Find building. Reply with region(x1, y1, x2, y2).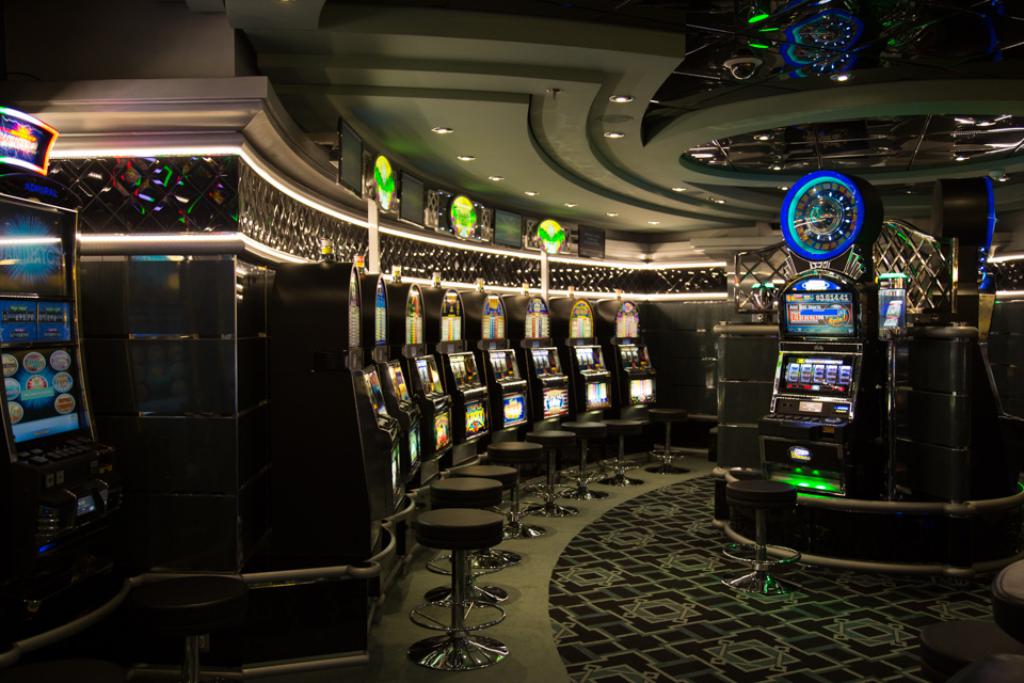
region(0, 0, 1023, 682).
